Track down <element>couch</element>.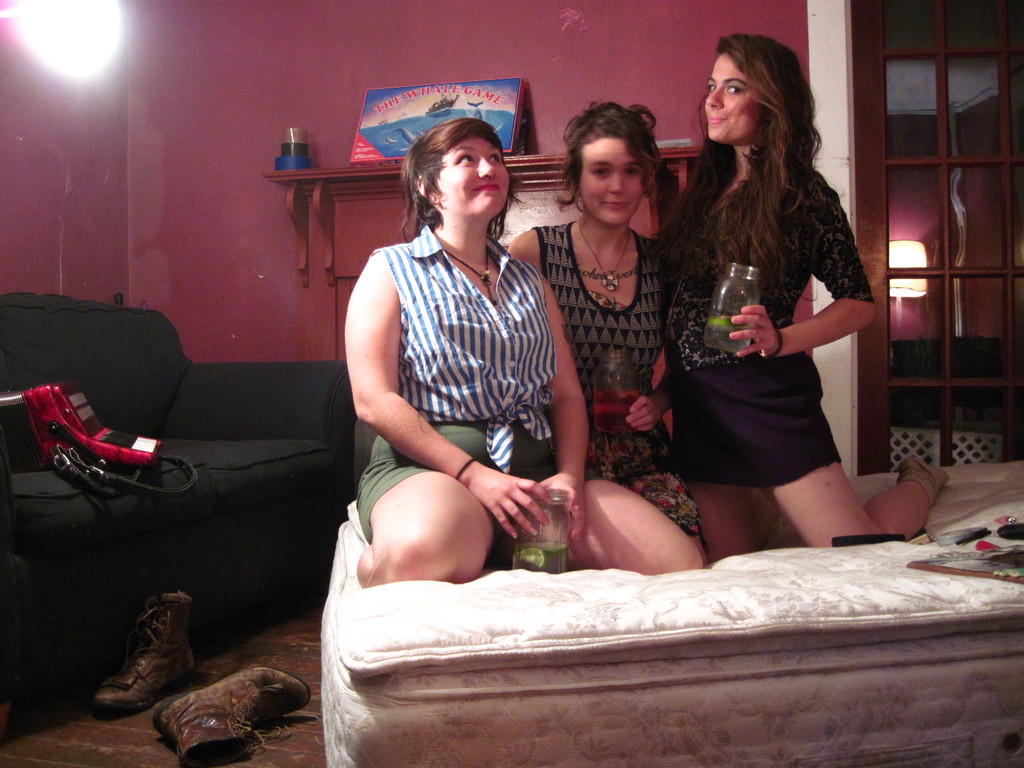
Tracked to rect(0, 292, 365, 735).
